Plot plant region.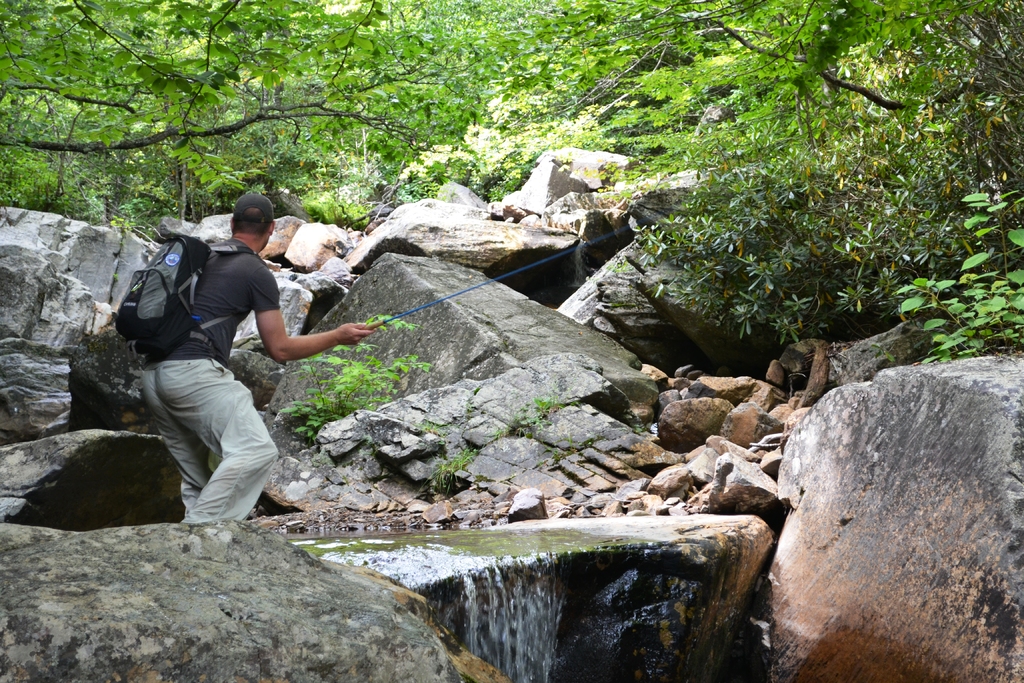
Plotted at 470,137,531,210.
